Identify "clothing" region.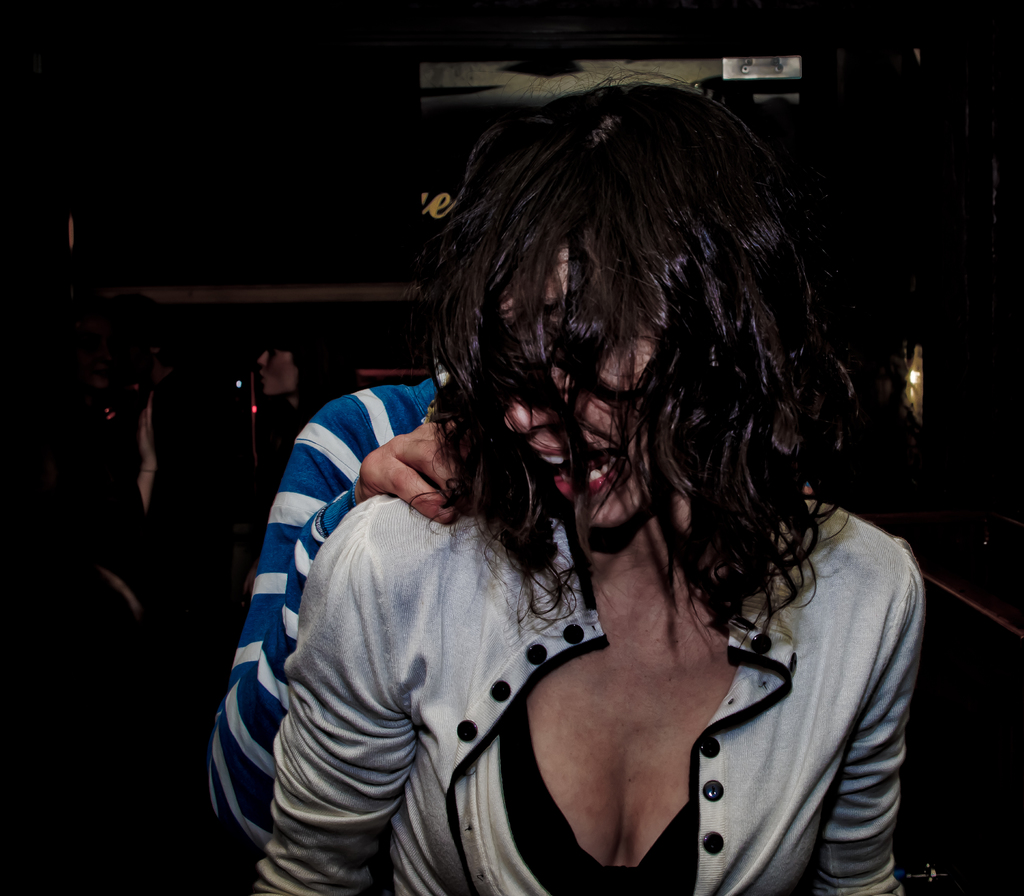
Region: Rect(199, 368, 455, 858).
